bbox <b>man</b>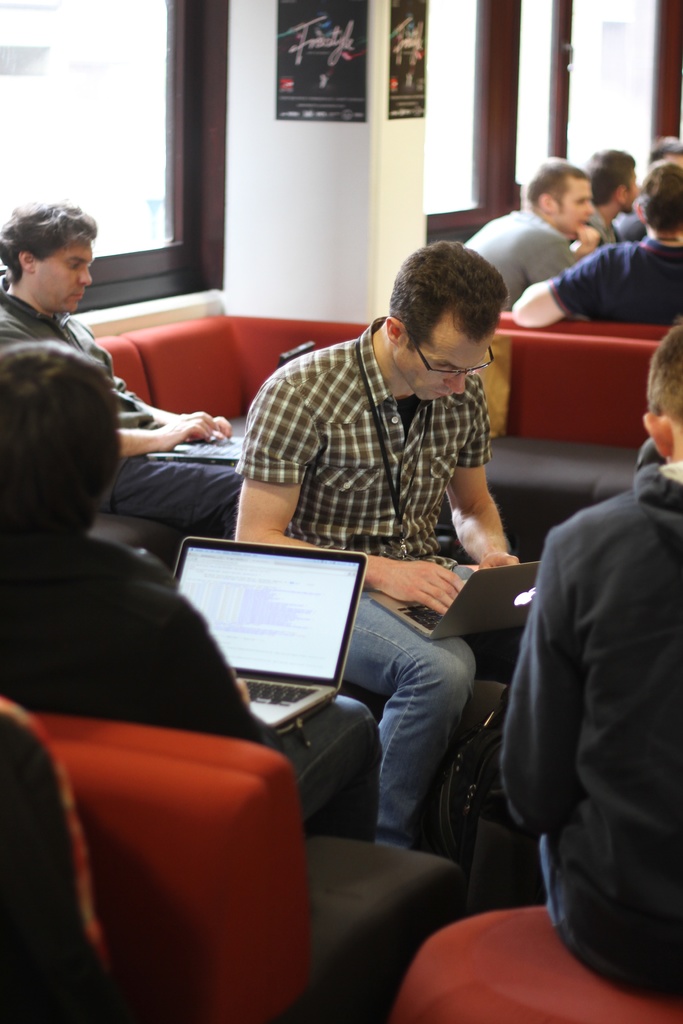
495/324/682/1013
